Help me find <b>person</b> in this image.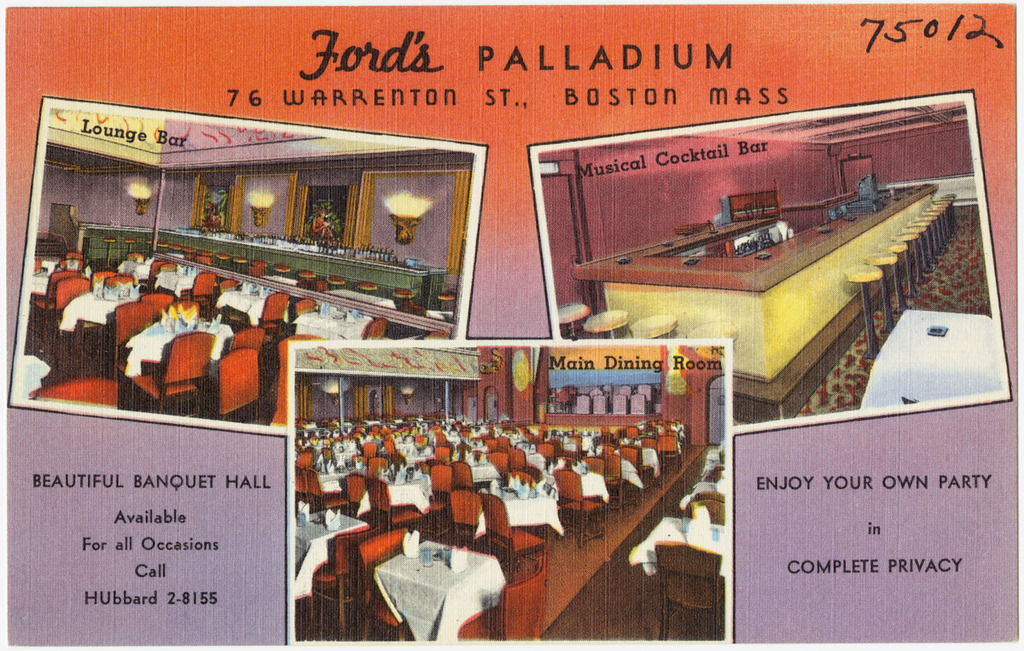
Found it: 112 279 227 427.
